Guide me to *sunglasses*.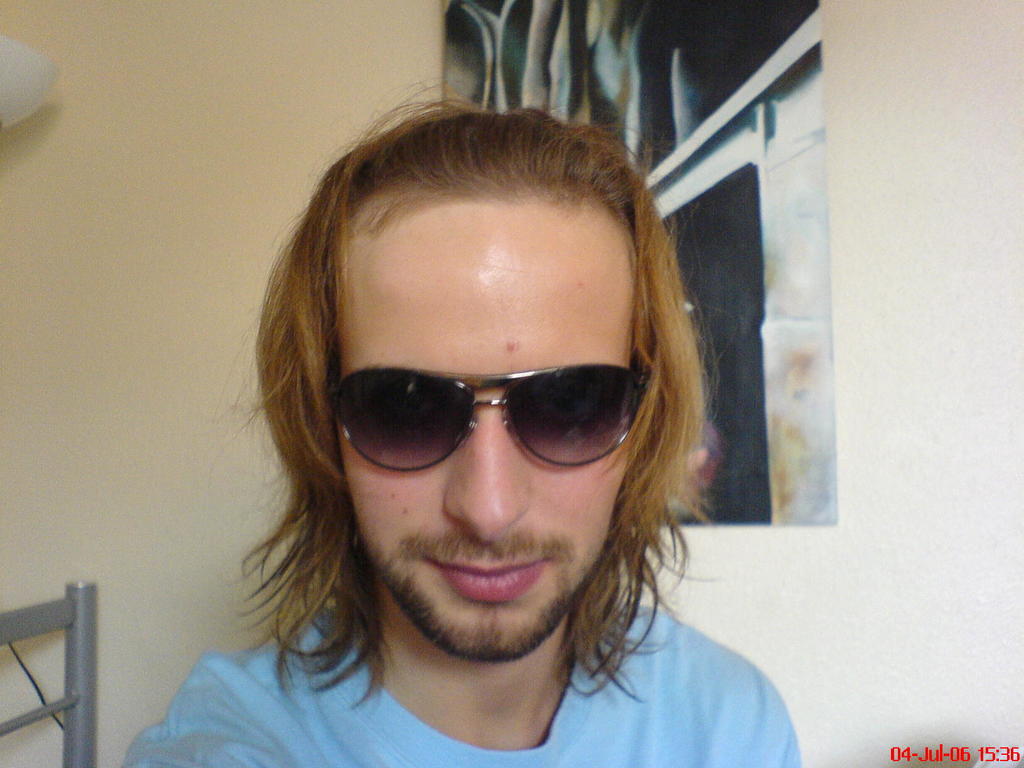
Guidance: detection(329, 362, 652, 474).
